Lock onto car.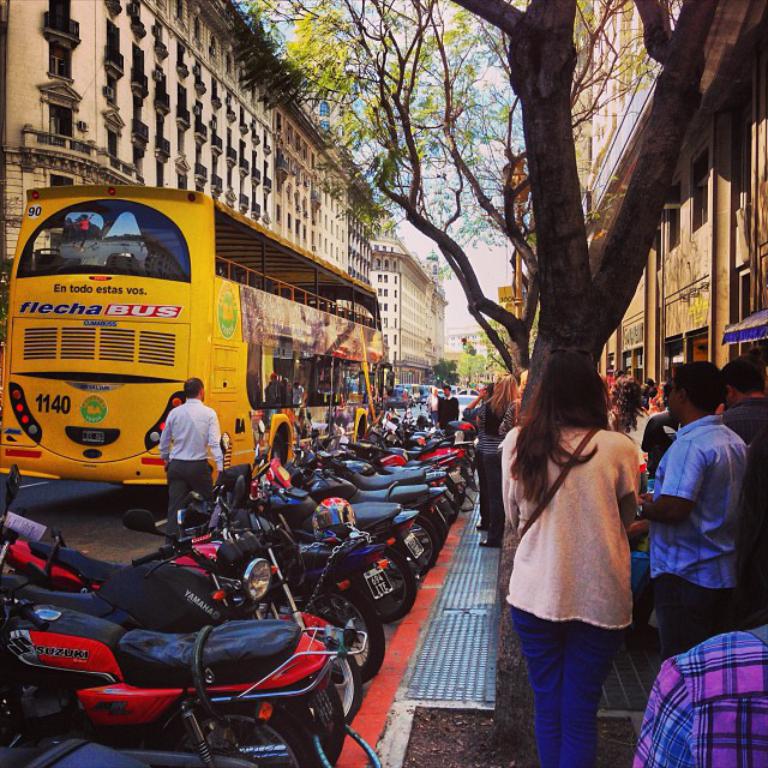
Locked: x1=388 y1=384 x2=413 y2=410.
